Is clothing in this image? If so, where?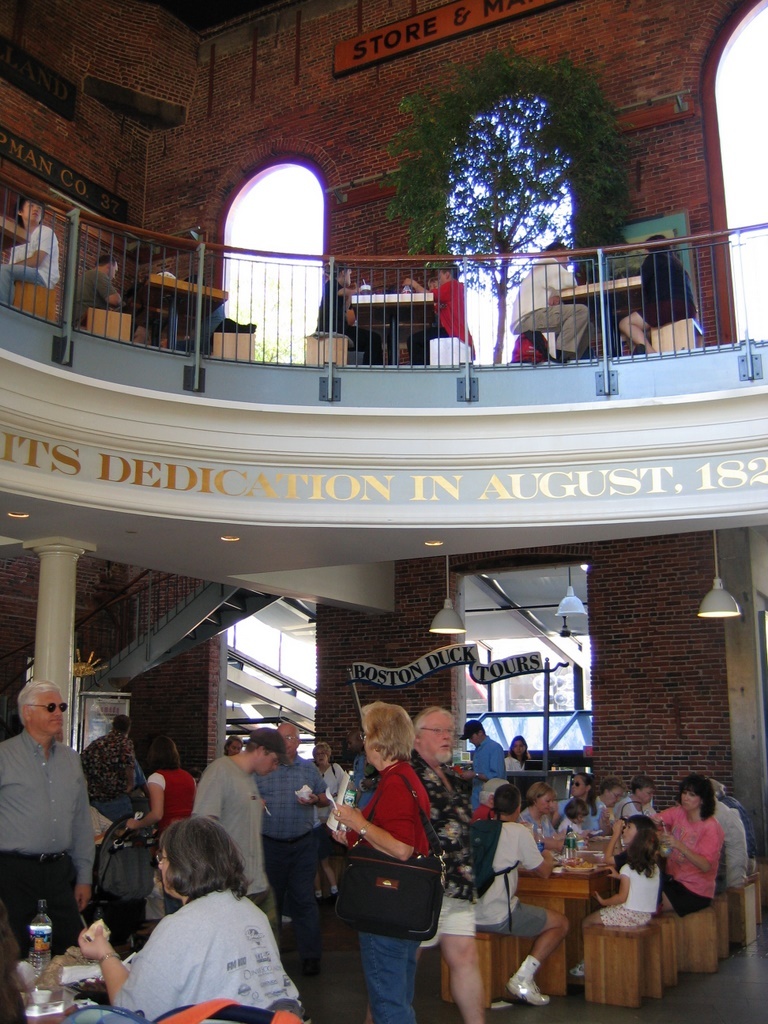
Yes, at [635, 247, 700, 332].
